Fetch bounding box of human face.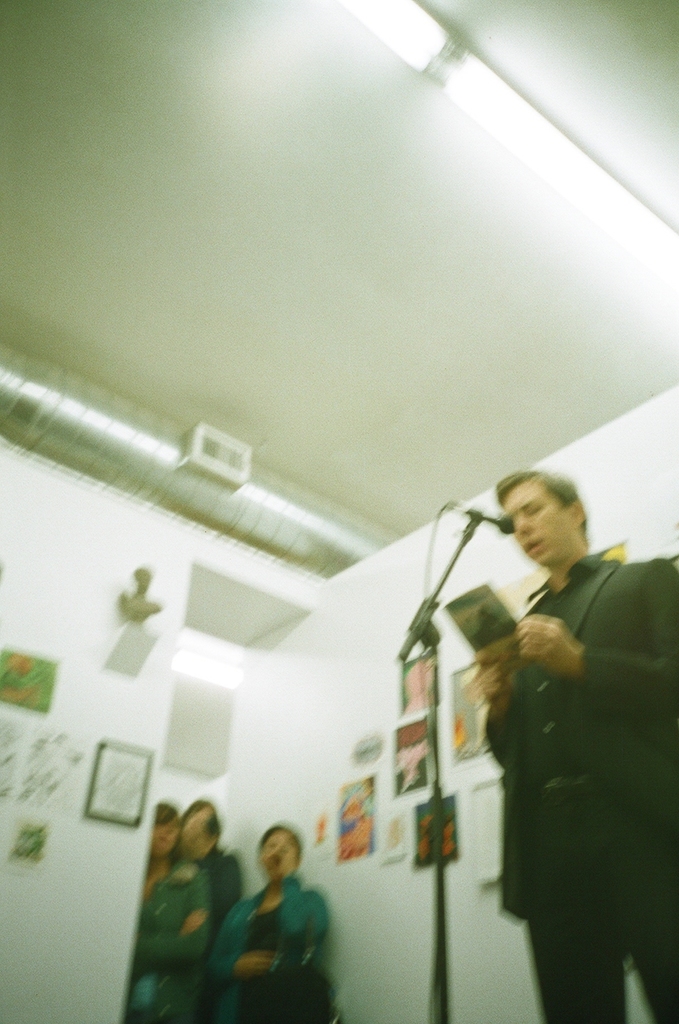
Bbox: 504, 480, 574, 562.
